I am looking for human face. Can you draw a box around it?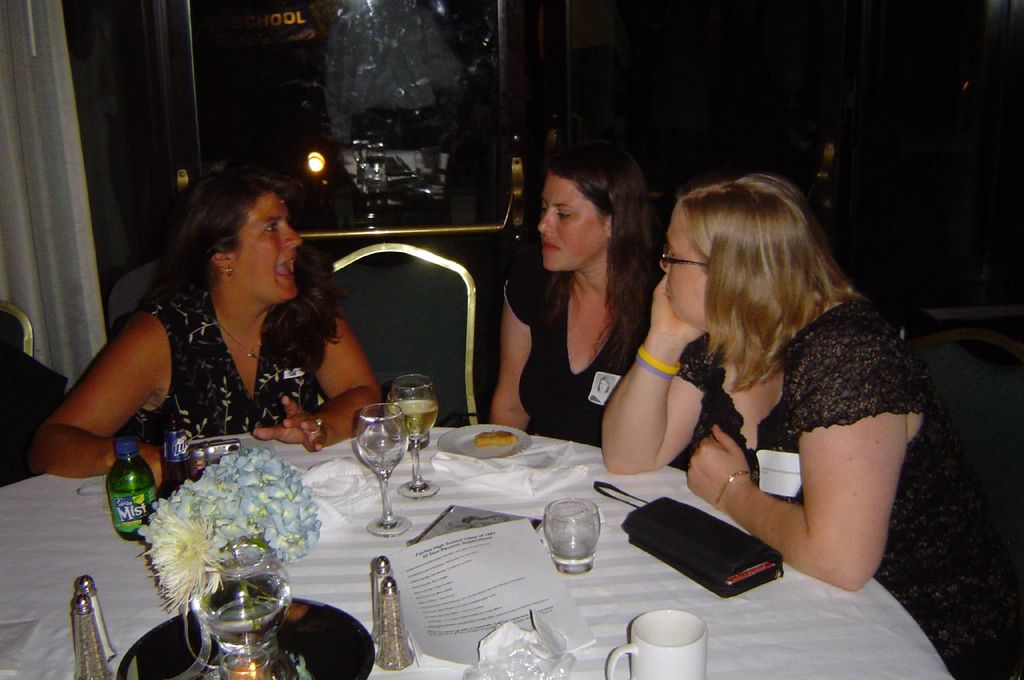
Sure, the bounding box is <bbox>234, 192, 303, 290</bbox>.
